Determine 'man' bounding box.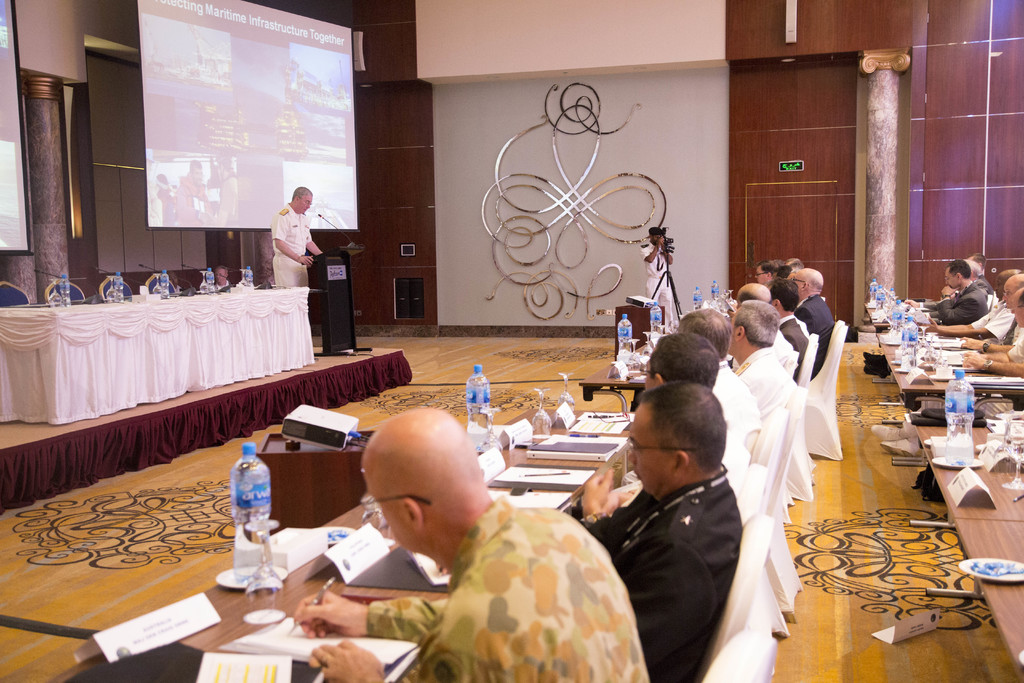
Determined: BBox(216, 267, 236, 293).
